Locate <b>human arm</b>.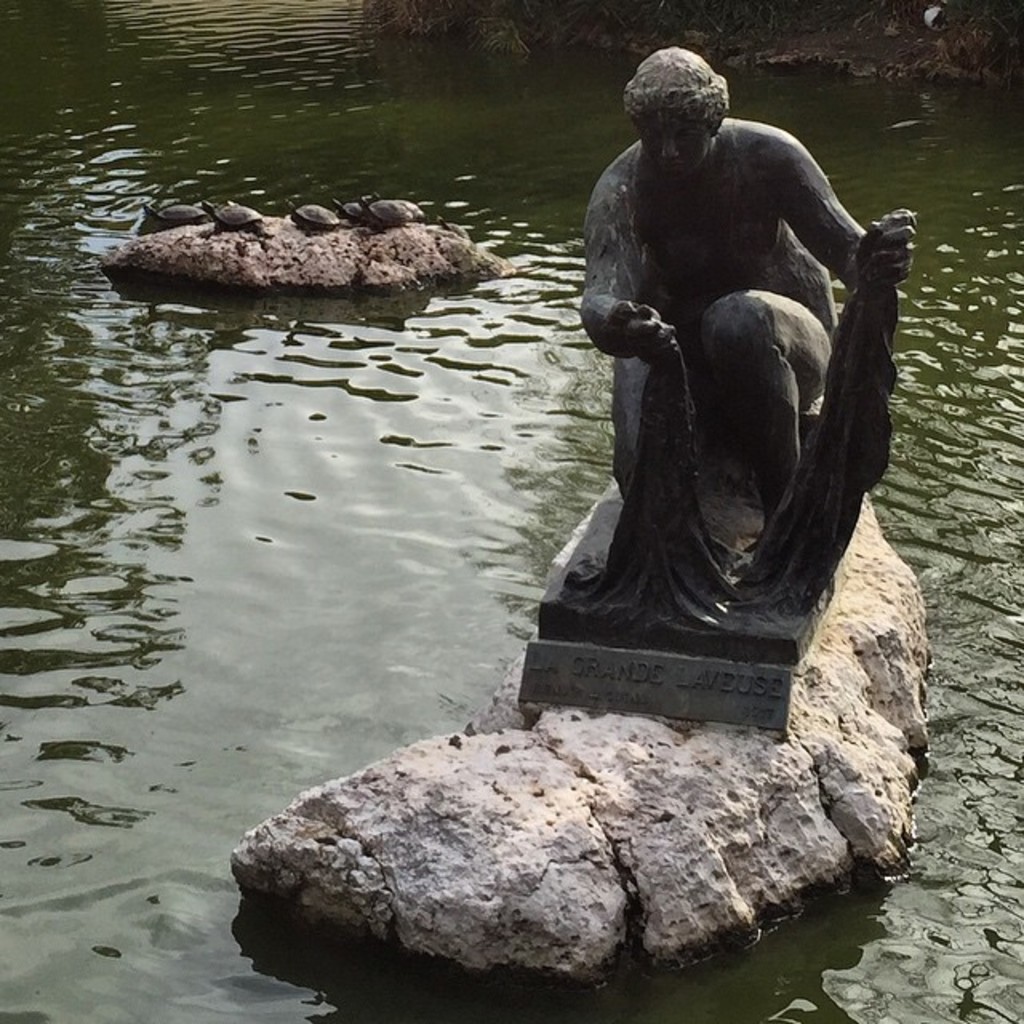
Bounding box: box(574, 168, 677, 365).
